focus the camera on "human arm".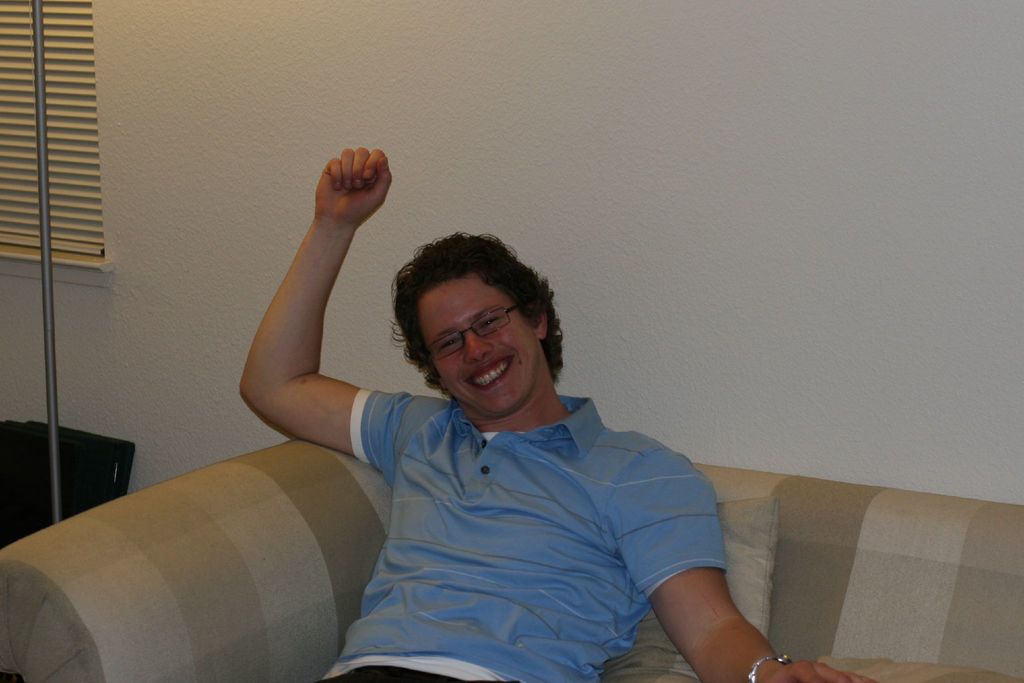
Focus region: pyautogui.locateOnScreen(604, 446, 875, 682).
